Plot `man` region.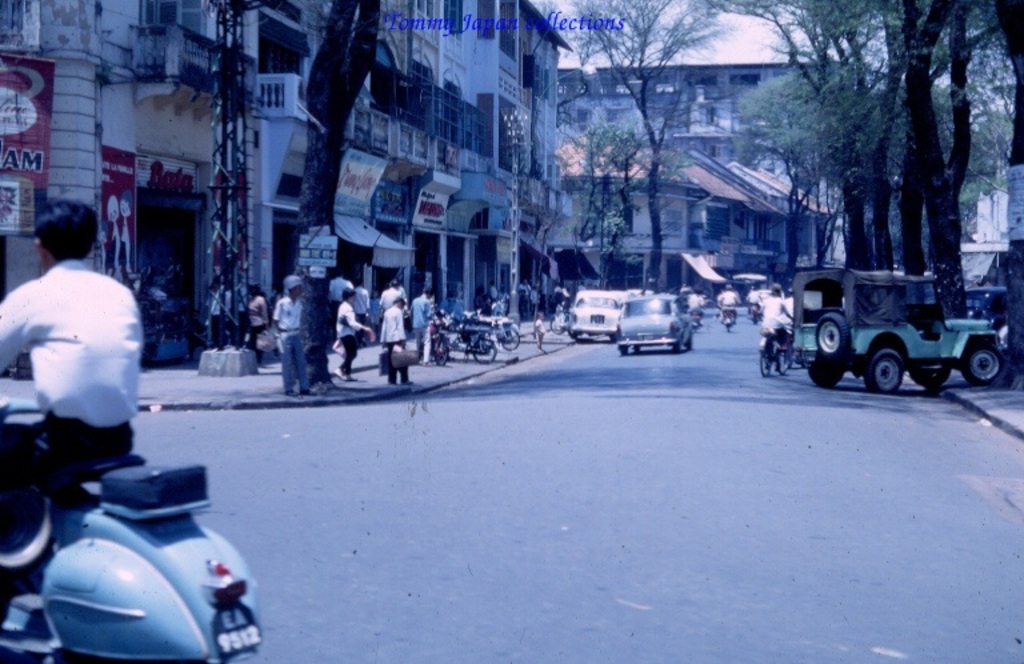
Plotted at [left=3, top=213, right=169, bottom=528].
